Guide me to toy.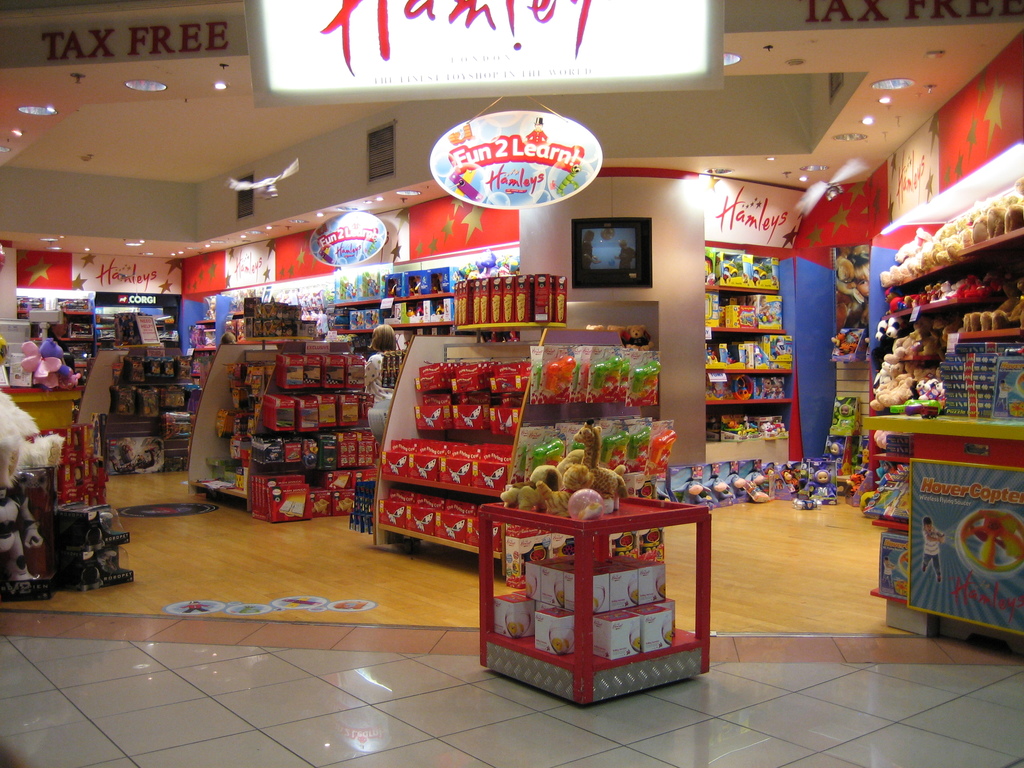
Guidance: bbox(832, 399, 854, 430).
